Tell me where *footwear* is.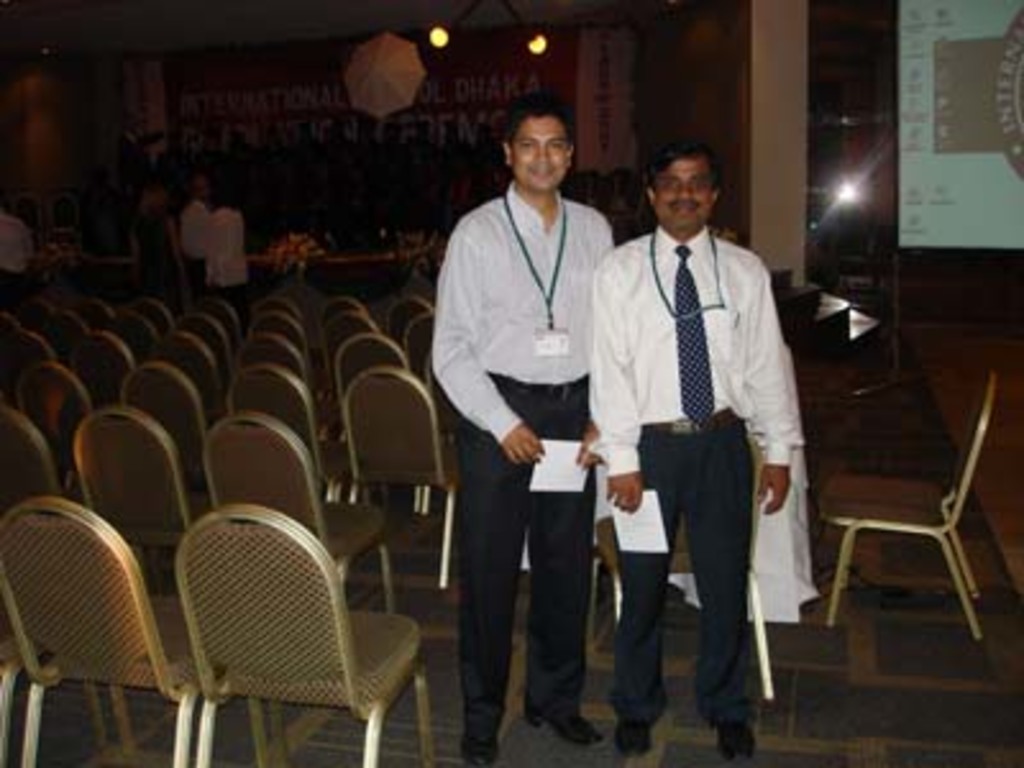
*footwear* is at pyautogui.locateOnScreen(456, 732, 499, 765).
